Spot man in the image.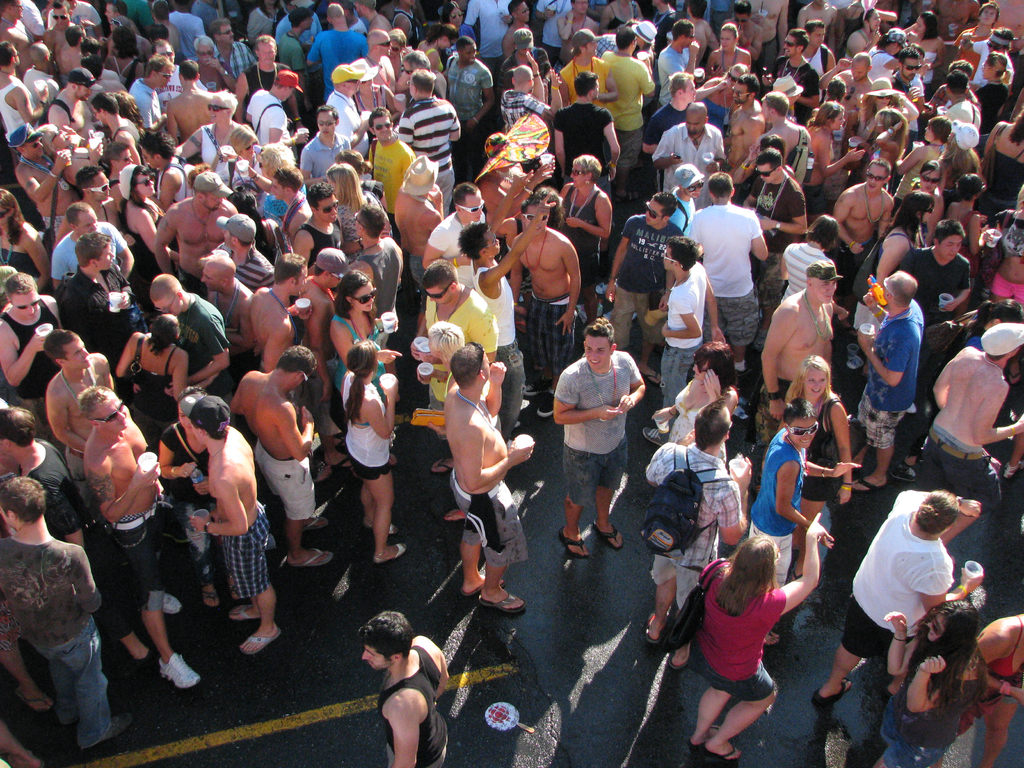
man found at 234:34:292:117.
